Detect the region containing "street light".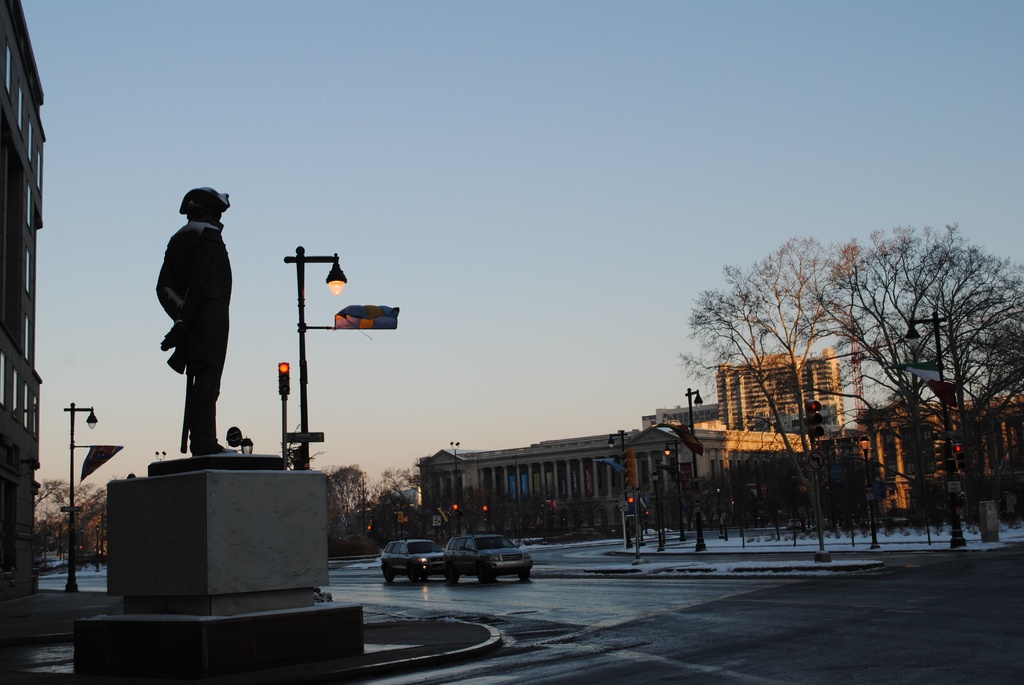
crop(682, 385, 706, 550).
